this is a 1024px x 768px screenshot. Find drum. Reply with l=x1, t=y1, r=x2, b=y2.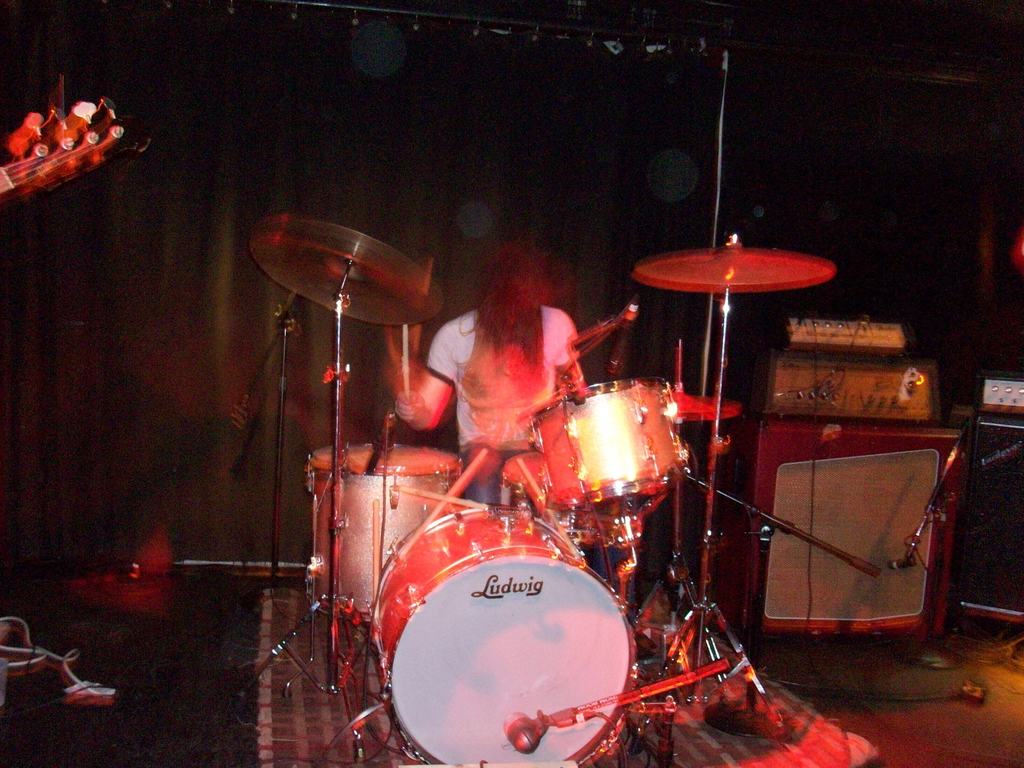
l=365, t=512, r=662, b=766.
